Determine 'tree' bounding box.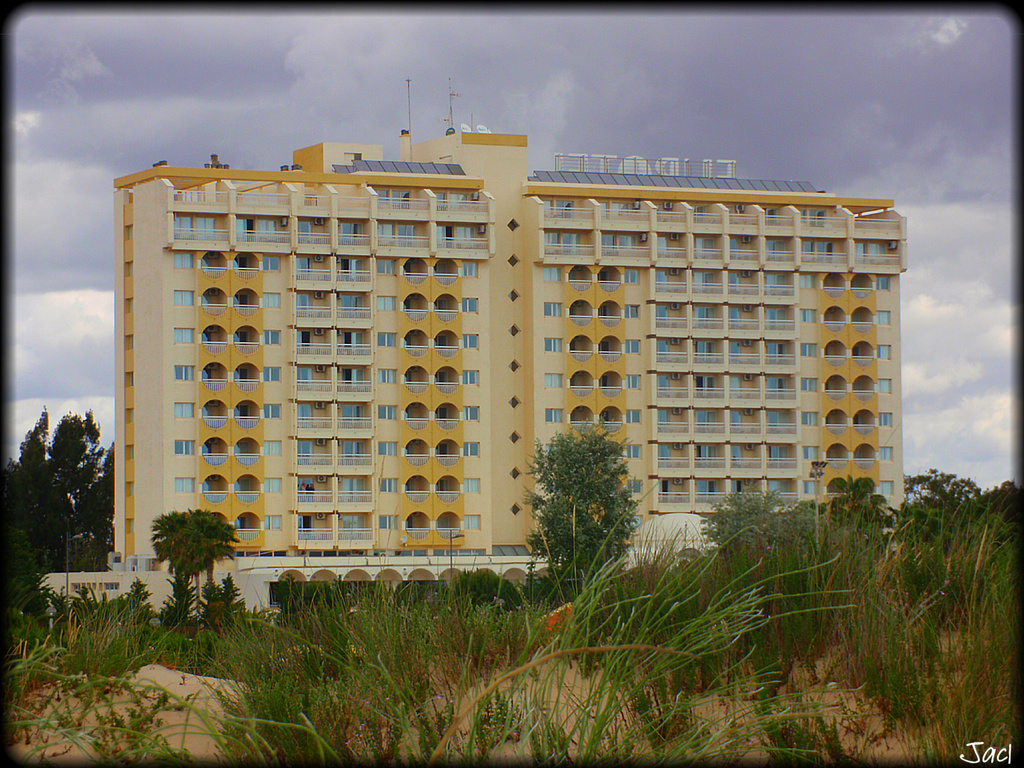
Determined: (x1=977, y1=470, x2=1020, y2=533).
